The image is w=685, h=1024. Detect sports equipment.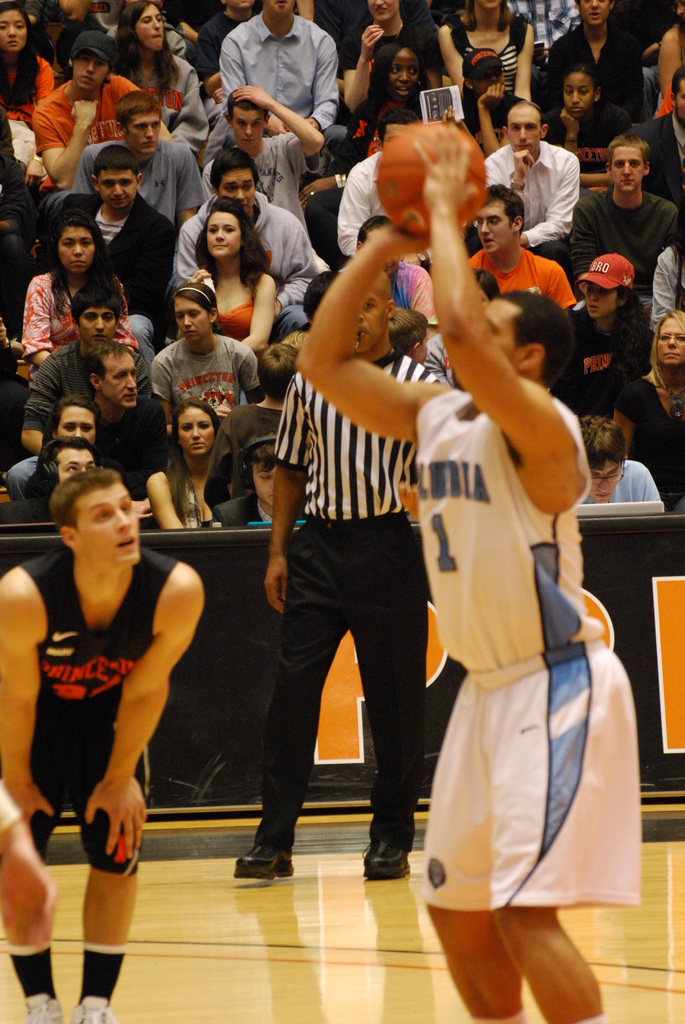
Detection: (x1=368, y1=118, x2=495, y2=243).
